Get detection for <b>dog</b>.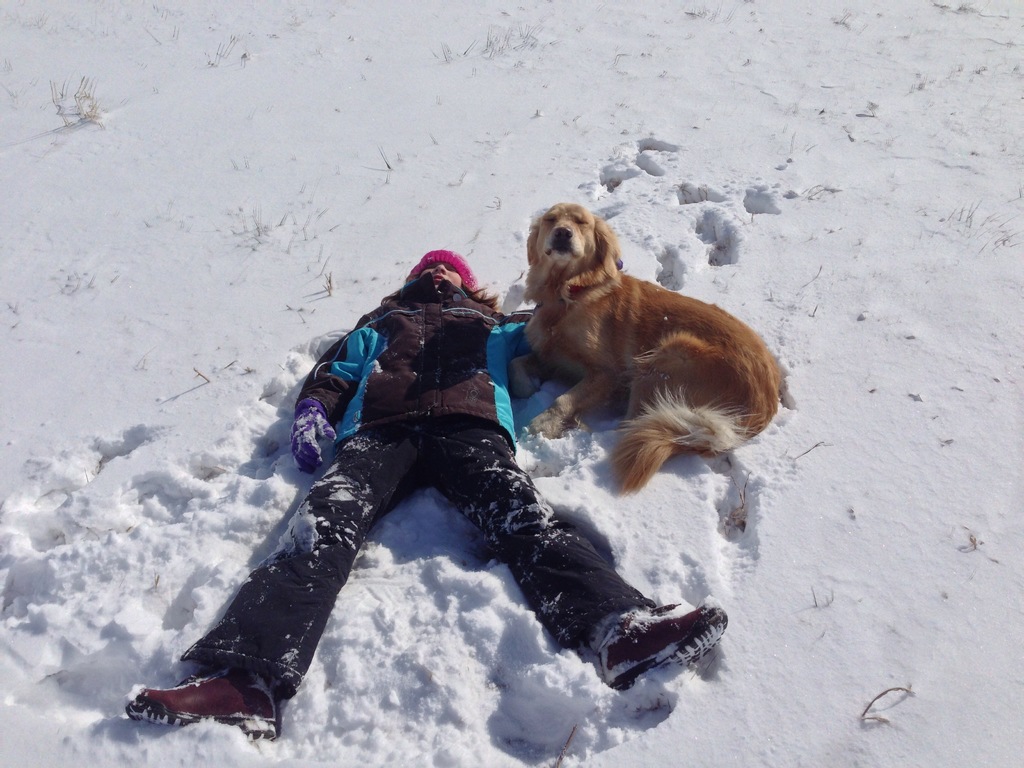
Detection: [x1=500, y1=205, x2=801, y2=506].
